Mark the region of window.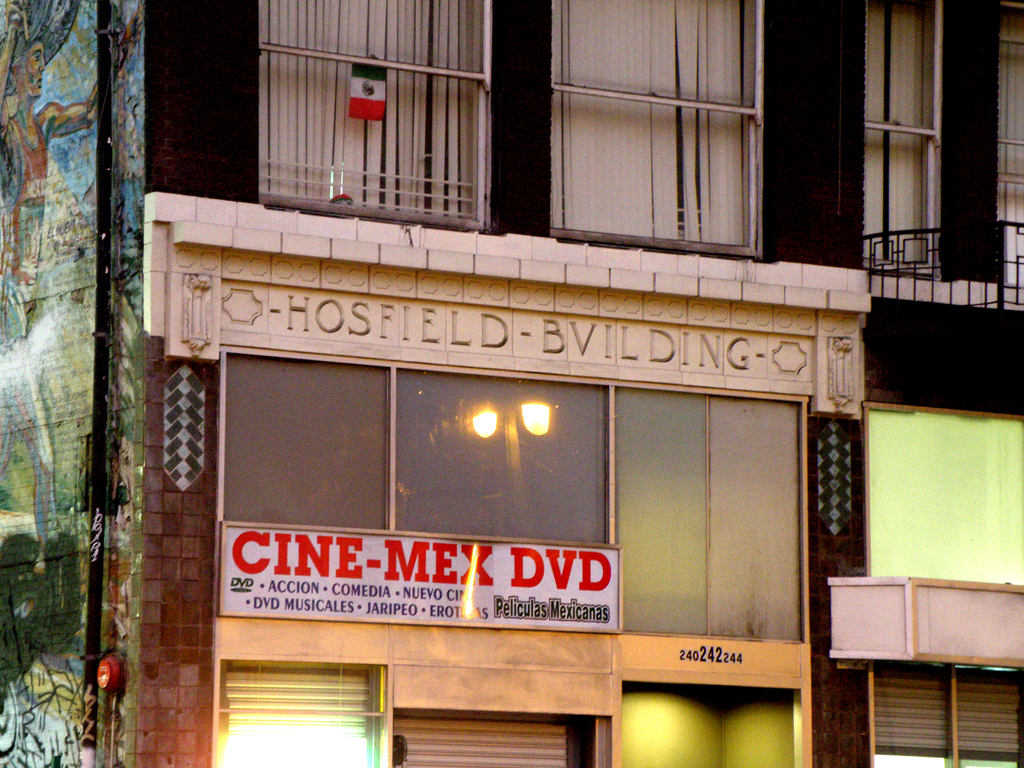
Region: <bbox>401, 364, 618, 549</bbox>.
